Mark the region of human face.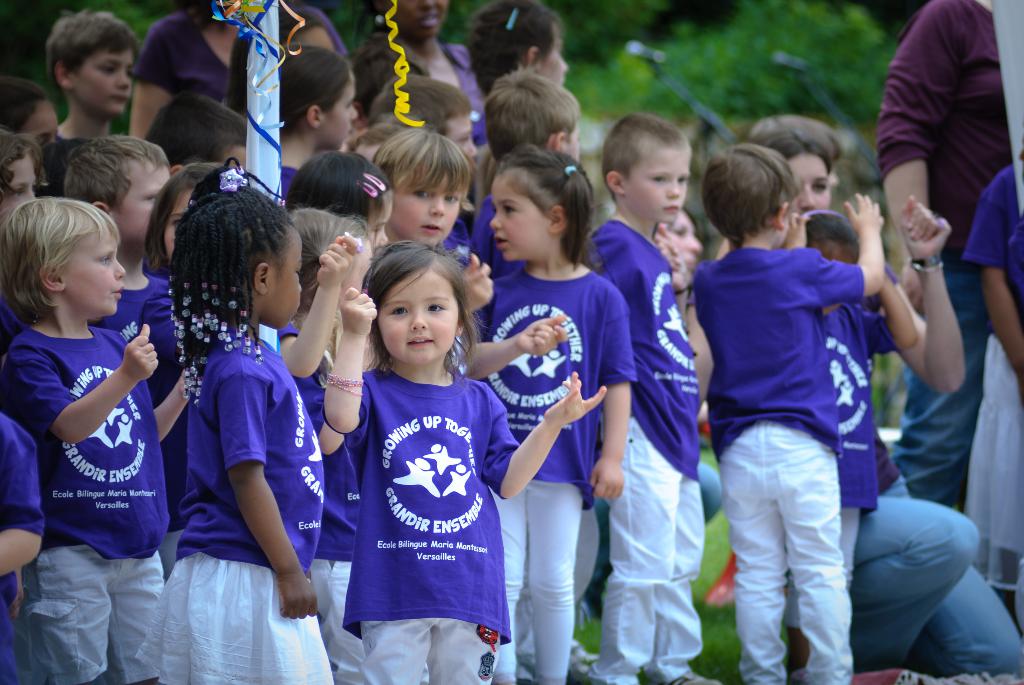
Region: bbox=[393, 172, 456, 244].
